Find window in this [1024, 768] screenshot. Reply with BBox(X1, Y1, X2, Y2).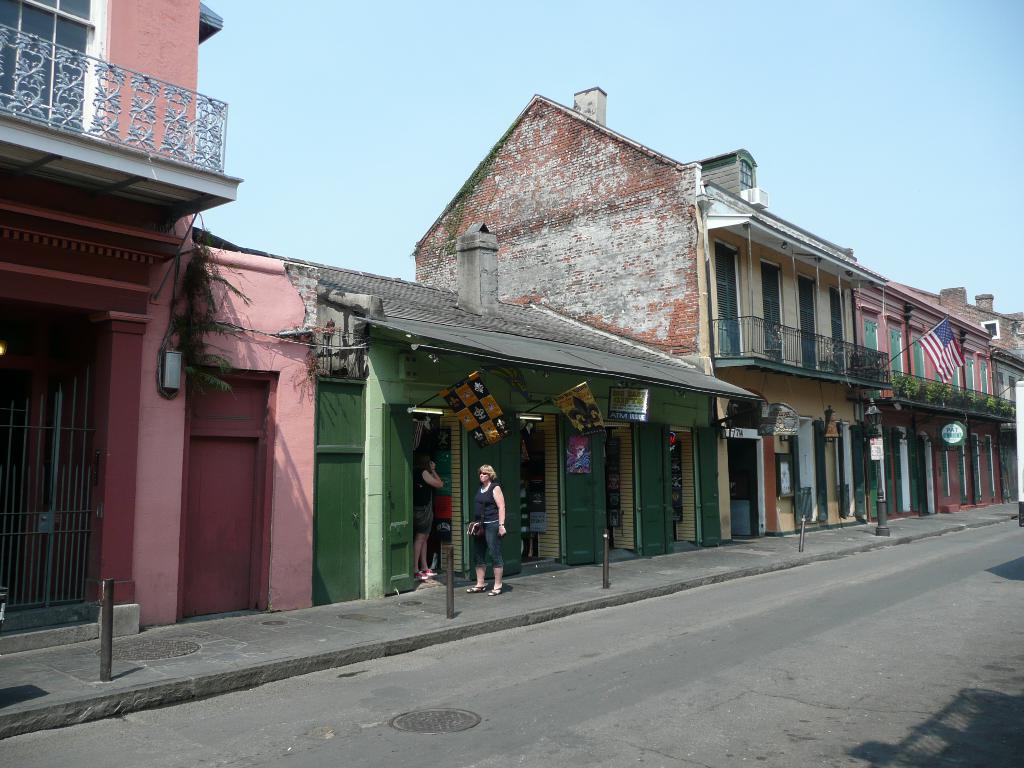
BBox(0, 0, 91, 136).
